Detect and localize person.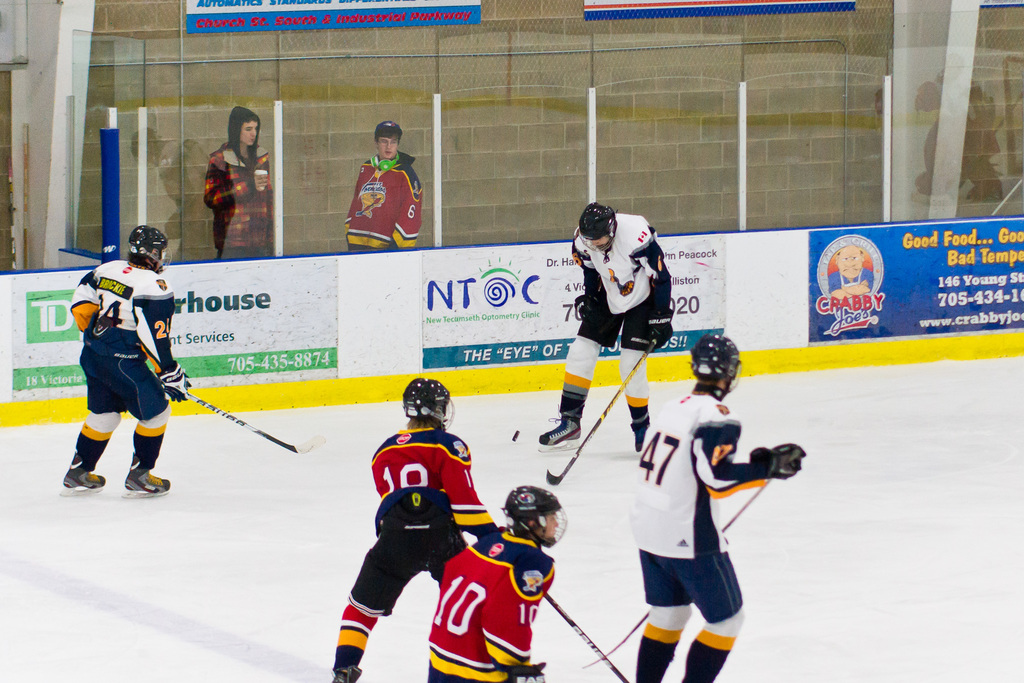
Localized at 205/105/276/260.
